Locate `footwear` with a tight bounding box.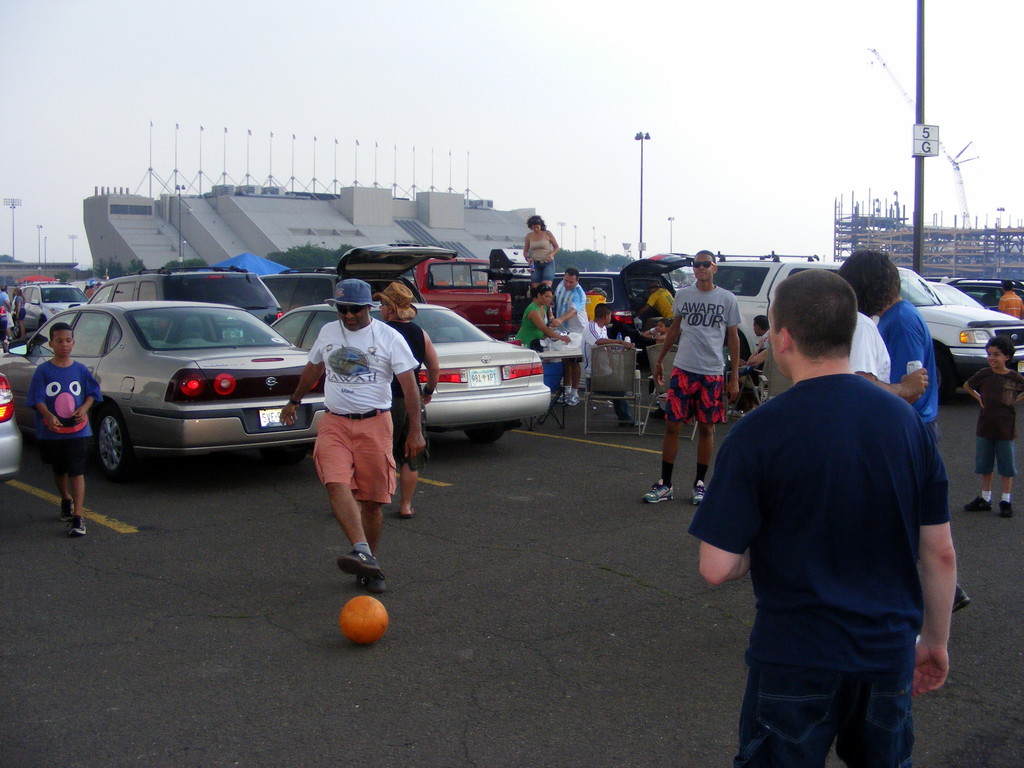
Rect(557, 387, 575, 403).
